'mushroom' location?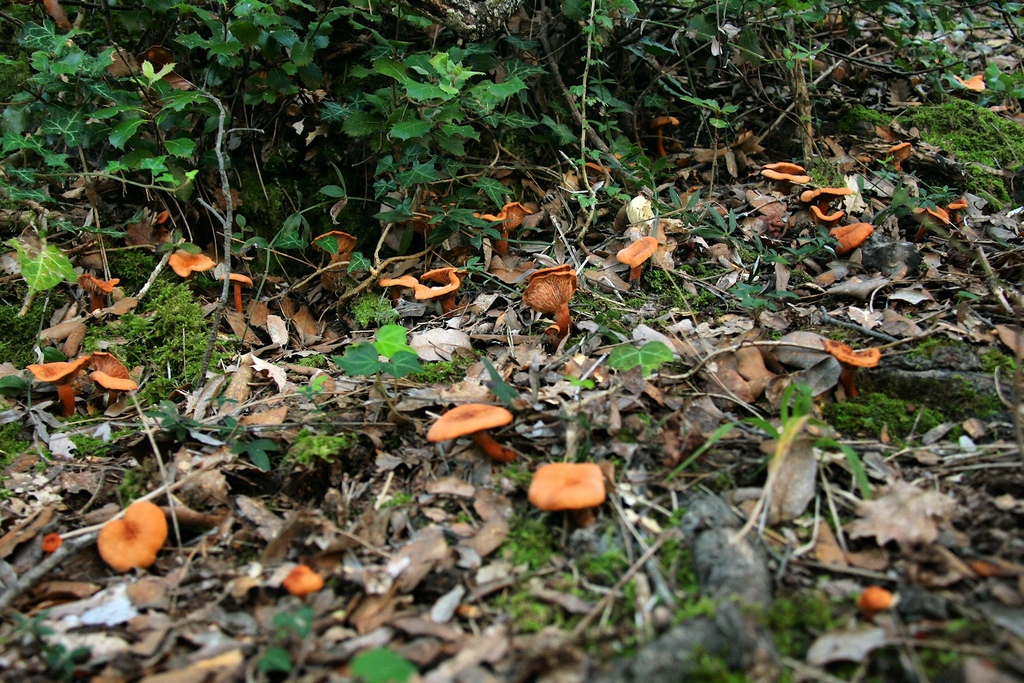
pyautogui.locateOnScreen(313, 230, 359, 272)
